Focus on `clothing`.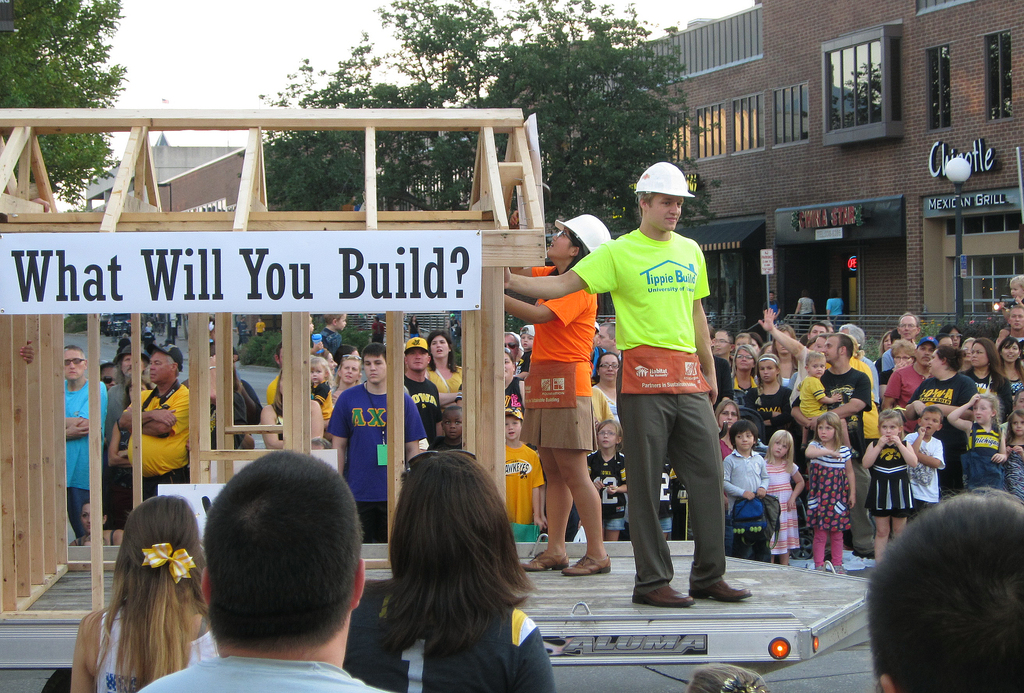
Focused at 596 186 744 576.
